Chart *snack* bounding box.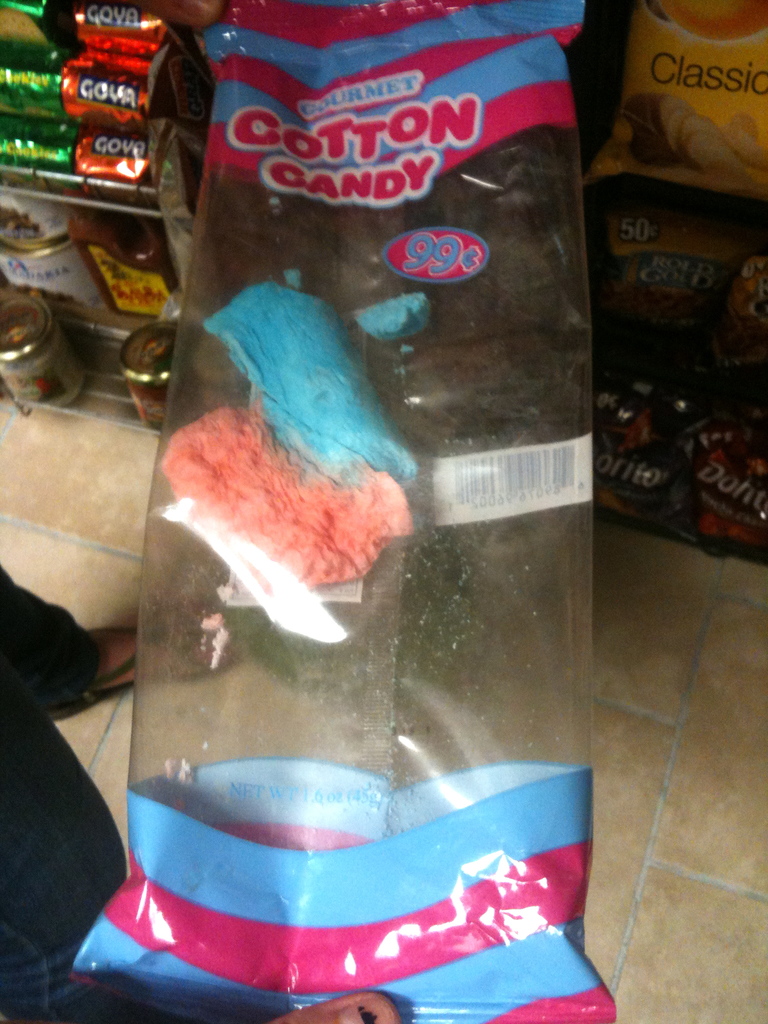
Charted: <bbox>161, 275, 424, 591</bbox>.
